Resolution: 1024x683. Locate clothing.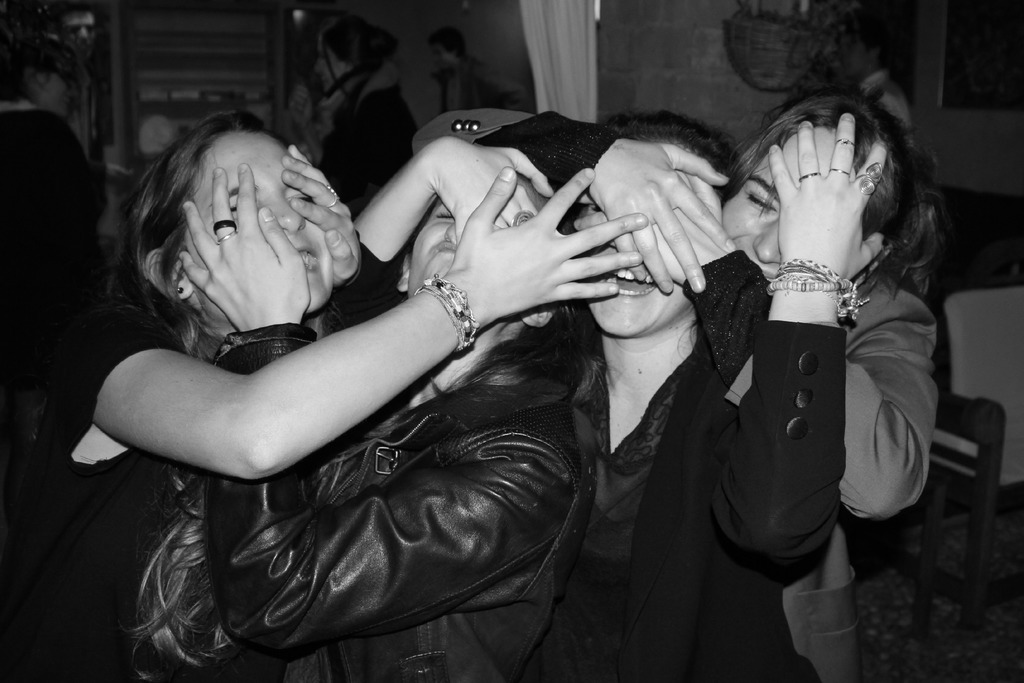
{"x1": 0, "y1": 294, "x2": 189, "y2": 682}.
